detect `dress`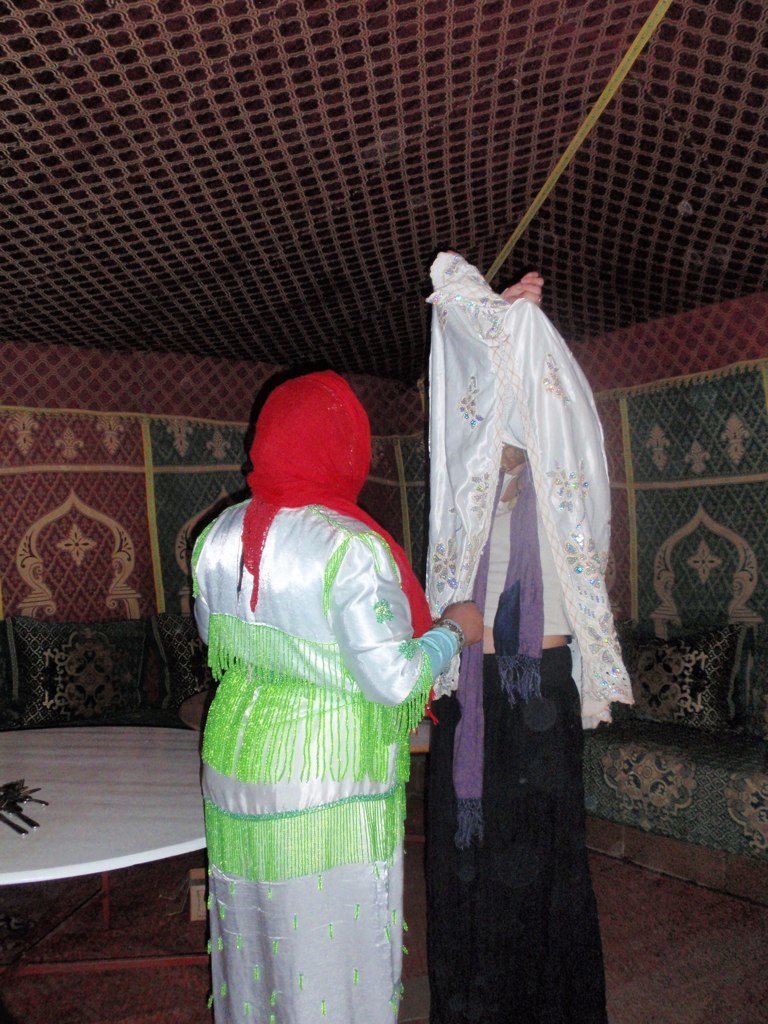
l=421, t=178, r=617, b=969
